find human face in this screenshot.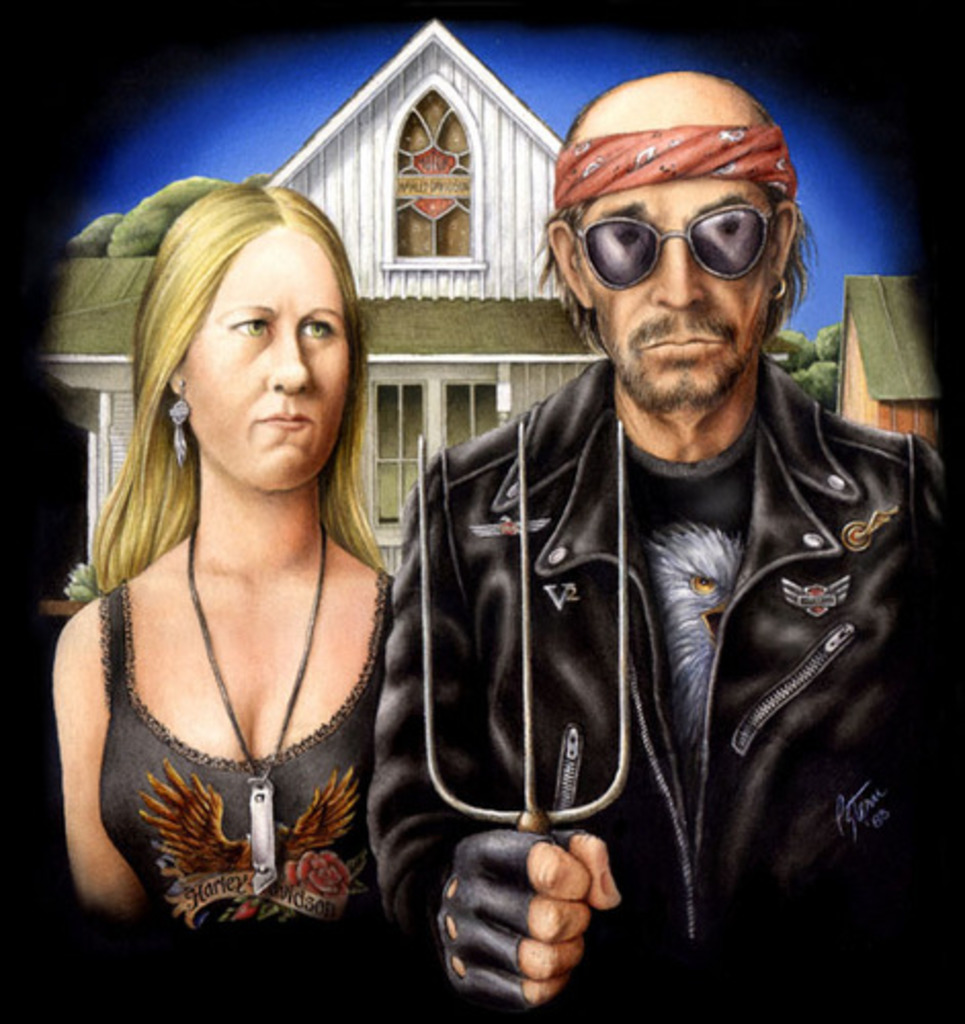
The bounding box for human face is <region>186, 233, 350, 487</region>.
